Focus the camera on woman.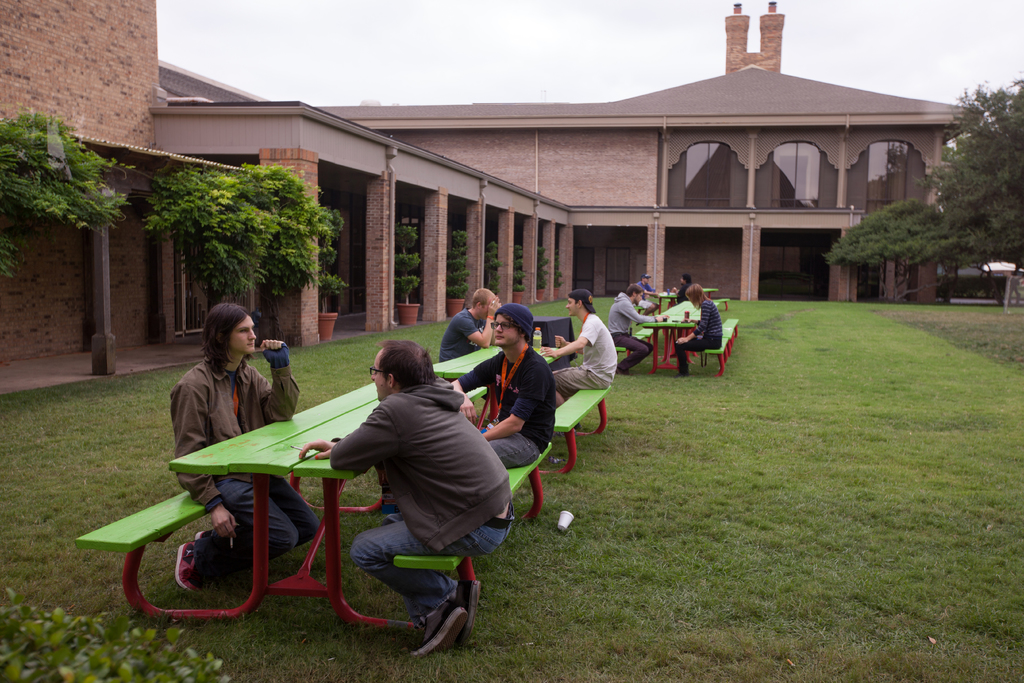
Focus region: (671,283,728,374).
